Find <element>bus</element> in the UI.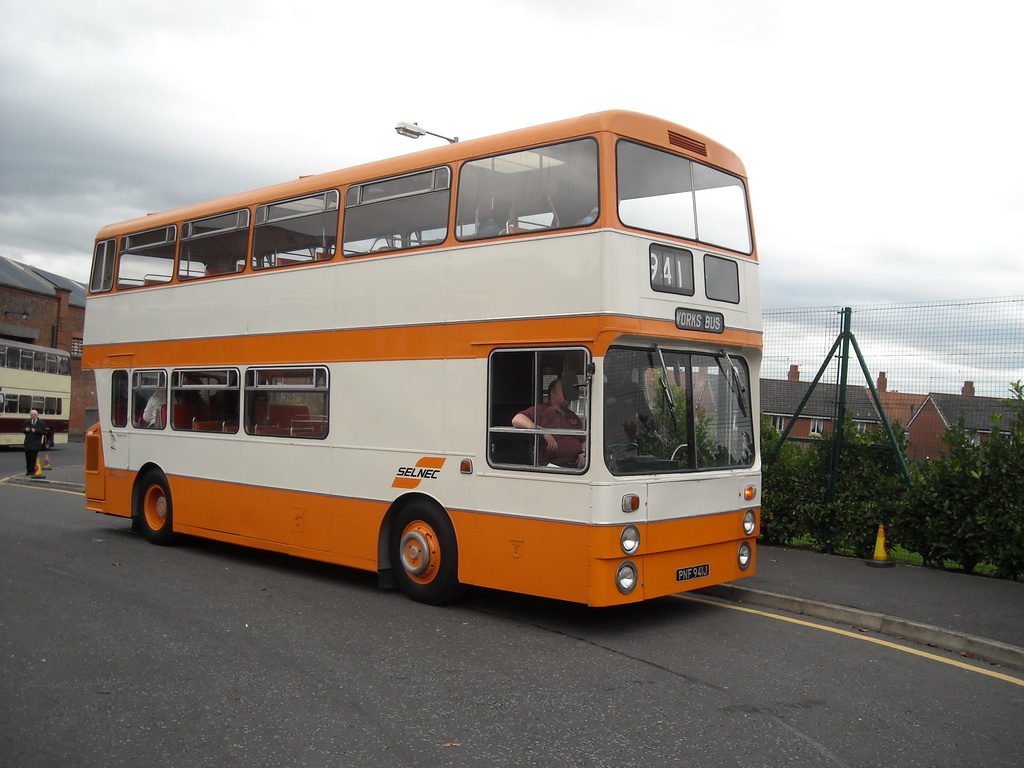
UI element at [left=81, top=113, right=757, bottom=610].
